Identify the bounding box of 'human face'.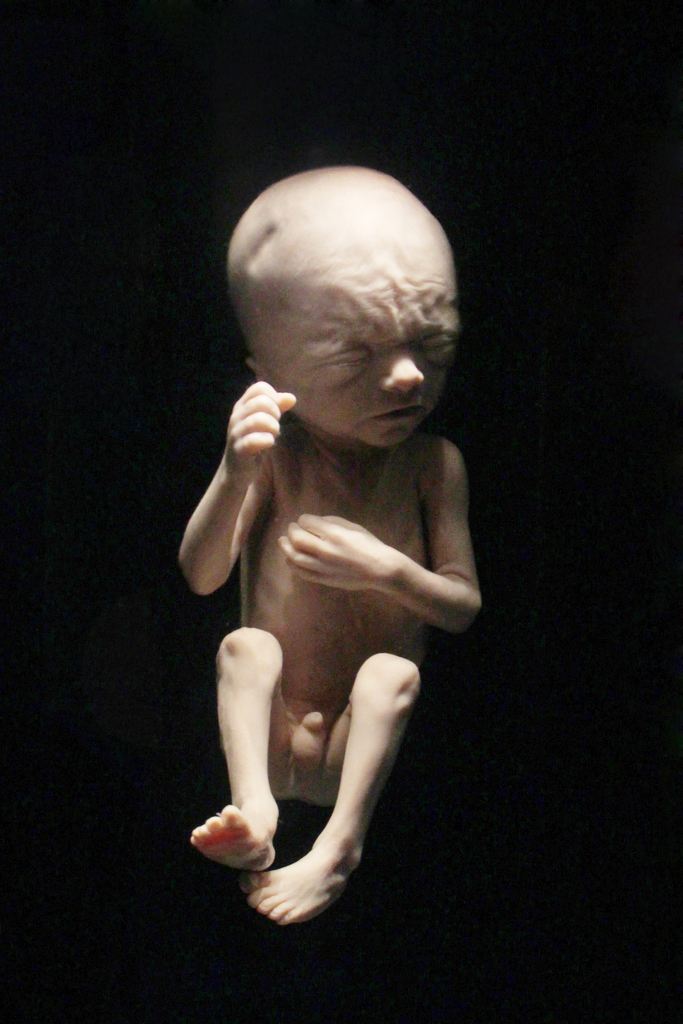
259,255,461,440.
